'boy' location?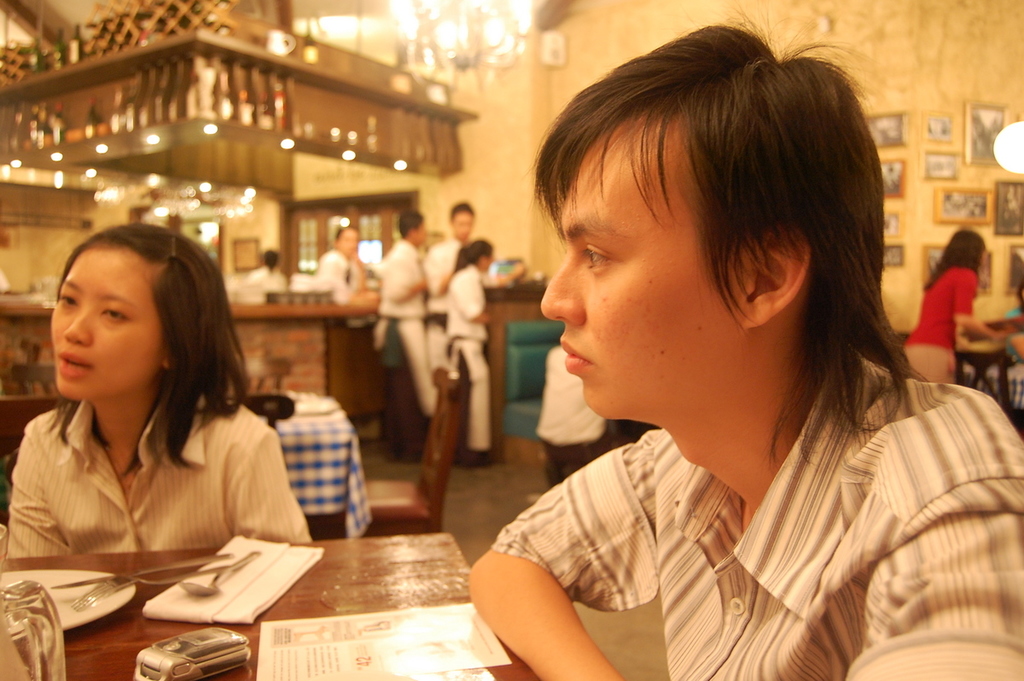
box=[490, 36, 956, 680]
